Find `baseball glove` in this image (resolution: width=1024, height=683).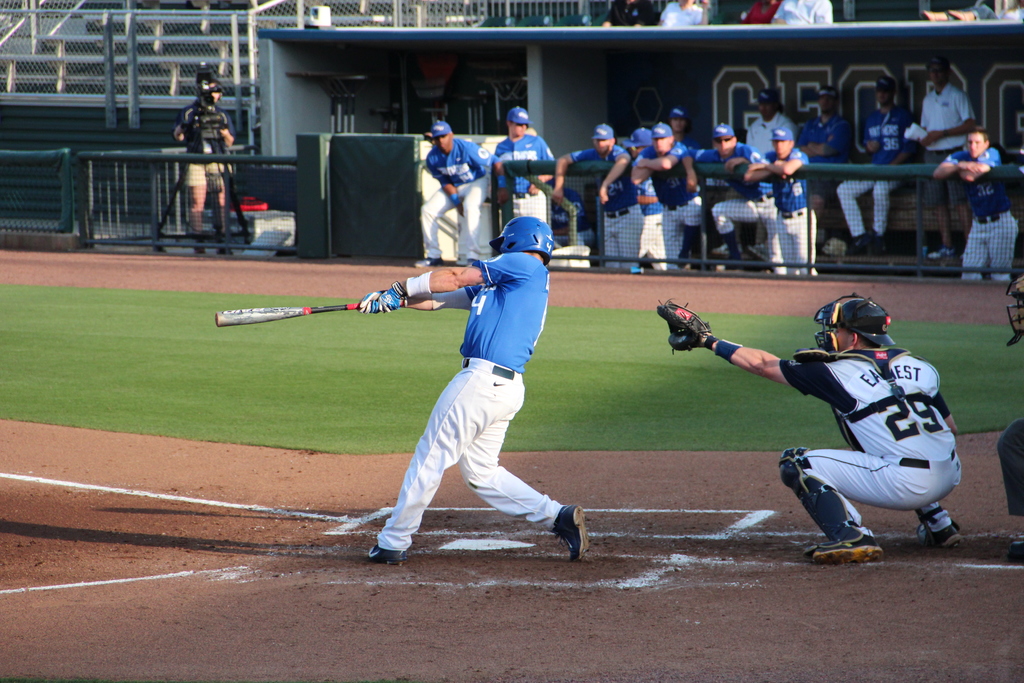
[x1=359, y1=286, x2=392, y2=310].
